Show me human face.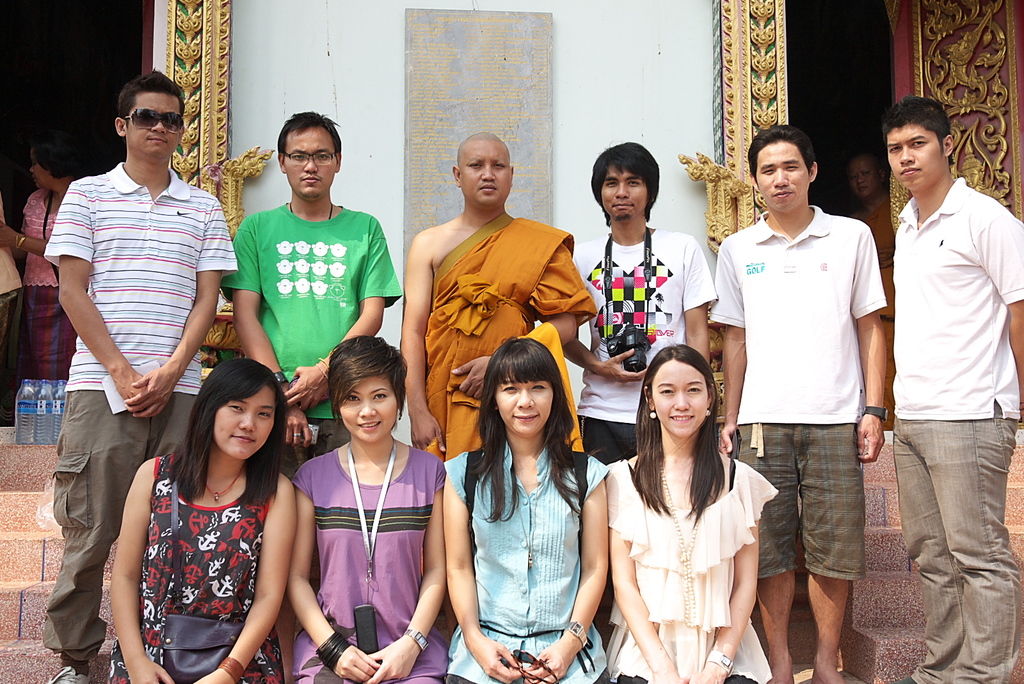
human face is here: rect(495, 365, 555, 437).
